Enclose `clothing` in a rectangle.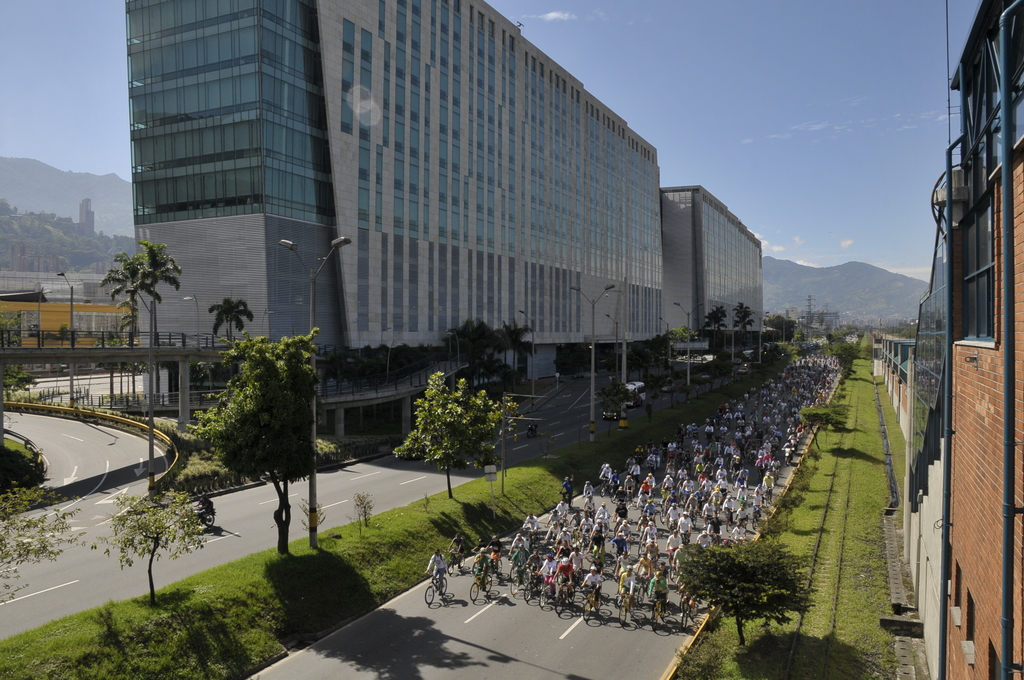
(x1=540, y1=558, x2=558, y2=575).
